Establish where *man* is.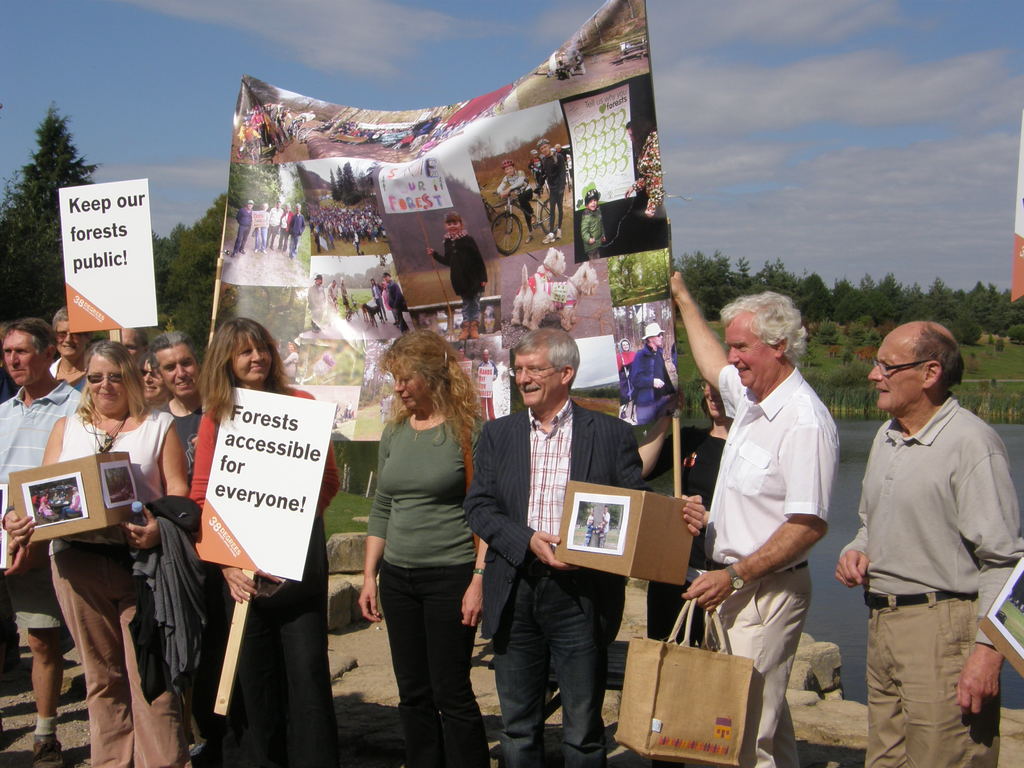
Established at [836,304,1009,758].
